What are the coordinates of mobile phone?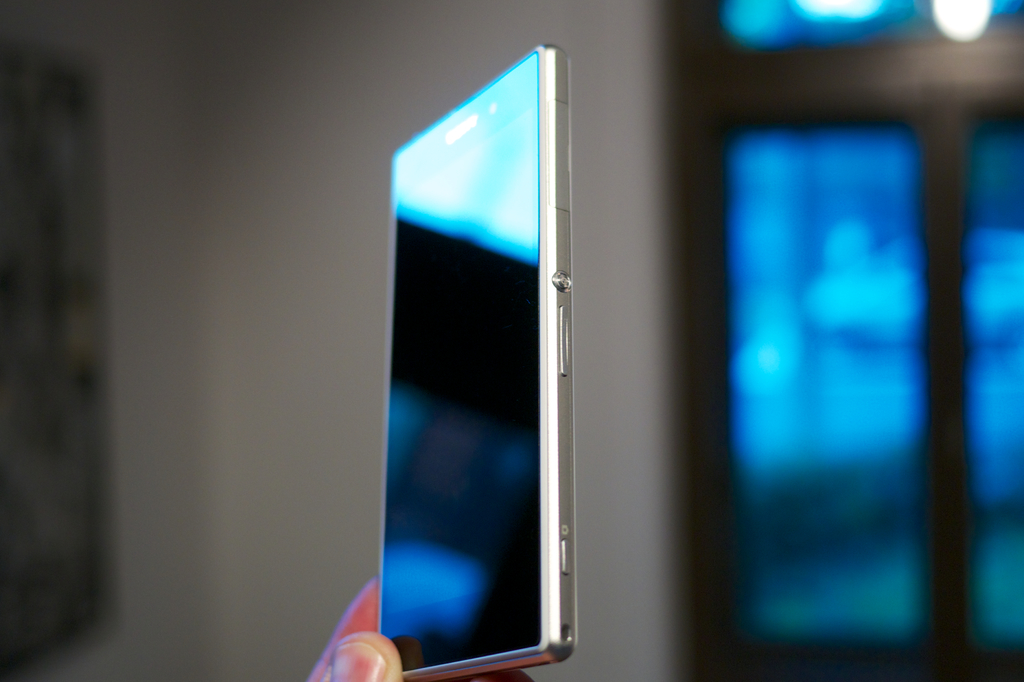
bbox=(353, 18, 595, 681).
